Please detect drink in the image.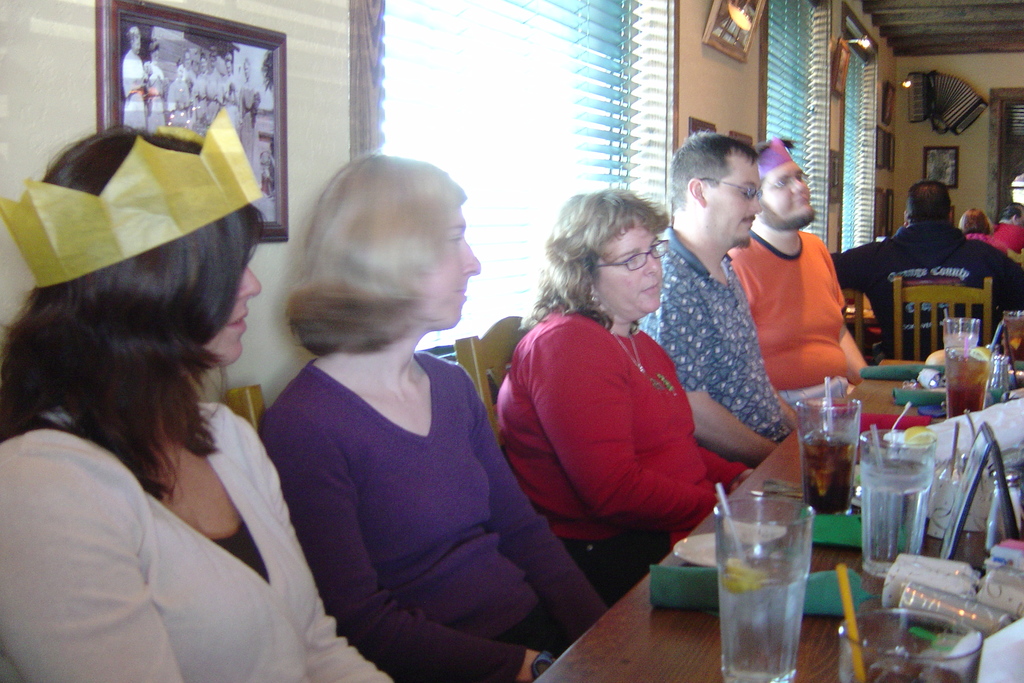
<box>948,355,989,411</box>.
